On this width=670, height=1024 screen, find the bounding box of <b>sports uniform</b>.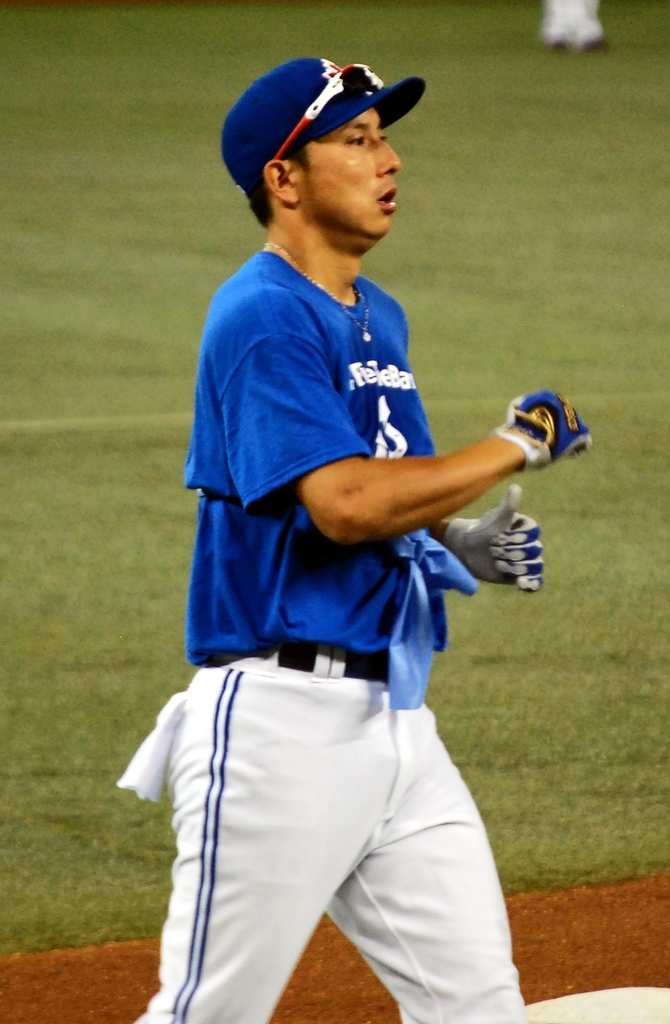
Bounding box: {"left": 116, "top": 61, "right": 589, "bottom": 1023}.
